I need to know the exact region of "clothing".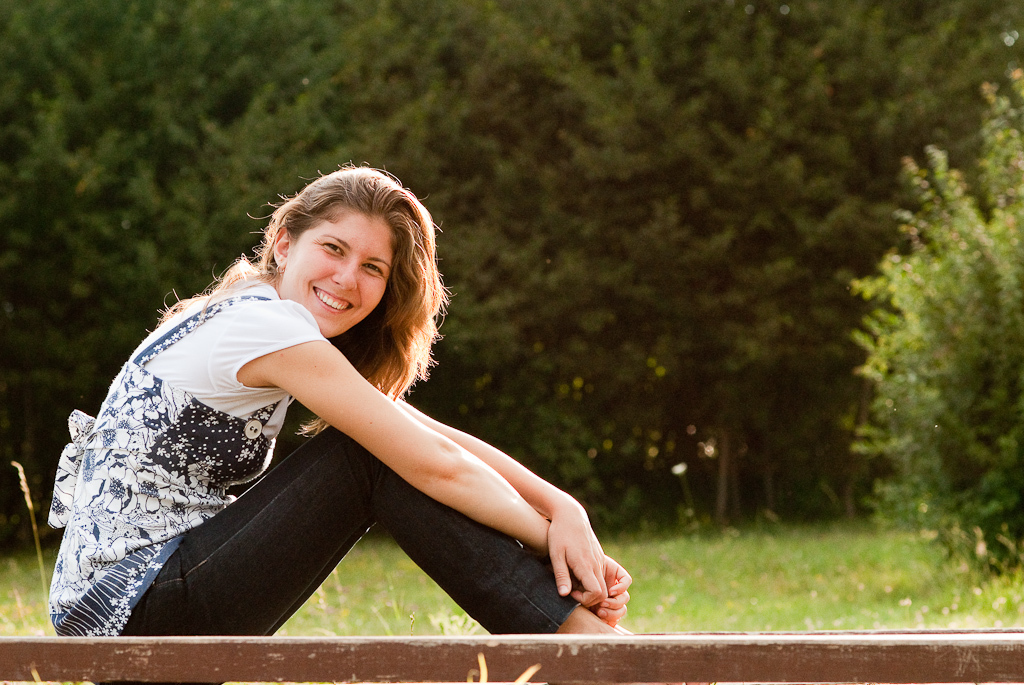
Region: left=50, top=289, right=326, bottom=635.
